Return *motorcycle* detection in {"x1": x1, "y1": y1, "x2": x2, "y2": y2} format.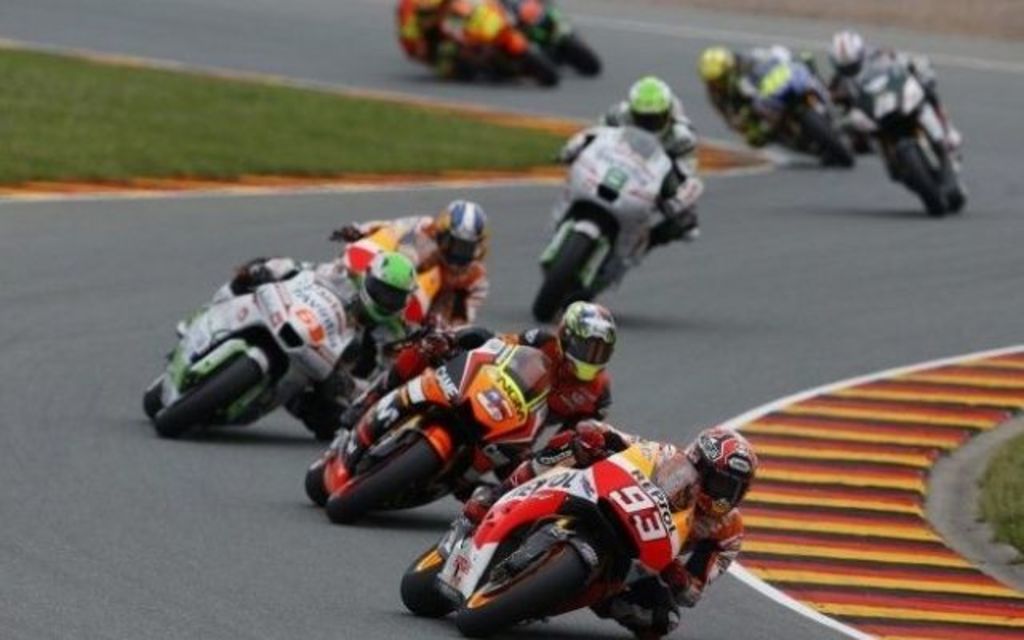
{"x1": 520, "y1": 125, "x2": 682, "y2": 330}.
